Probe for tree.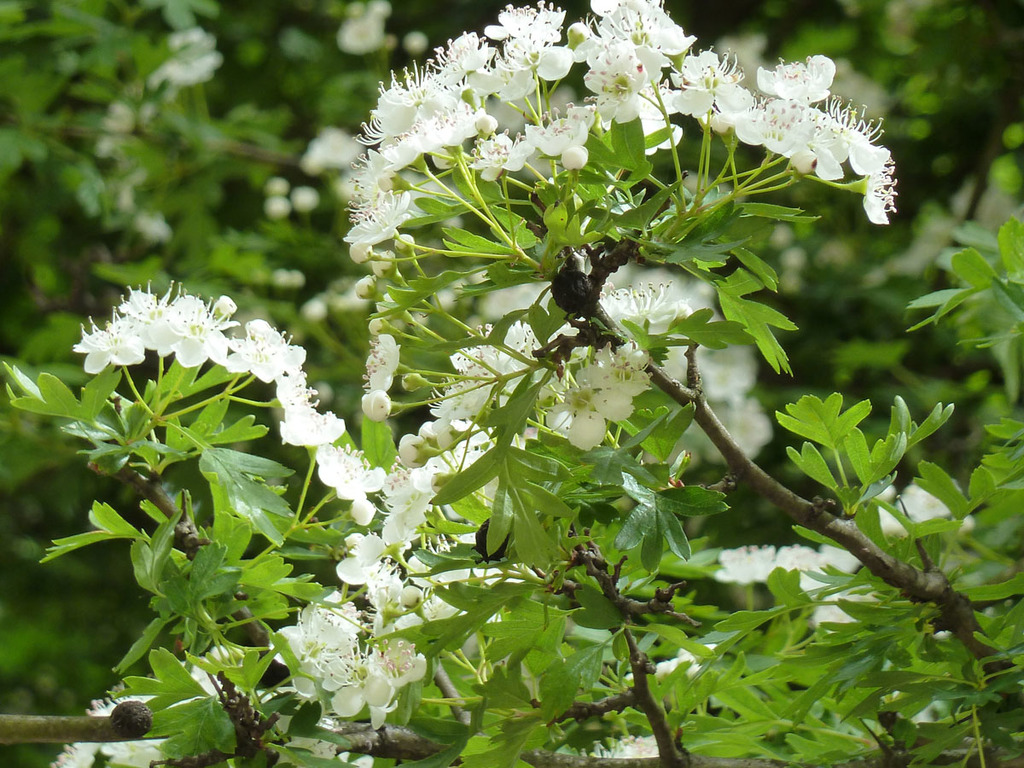
Probe result: [x1=0, y1=0, x2=1023, y2=767].
